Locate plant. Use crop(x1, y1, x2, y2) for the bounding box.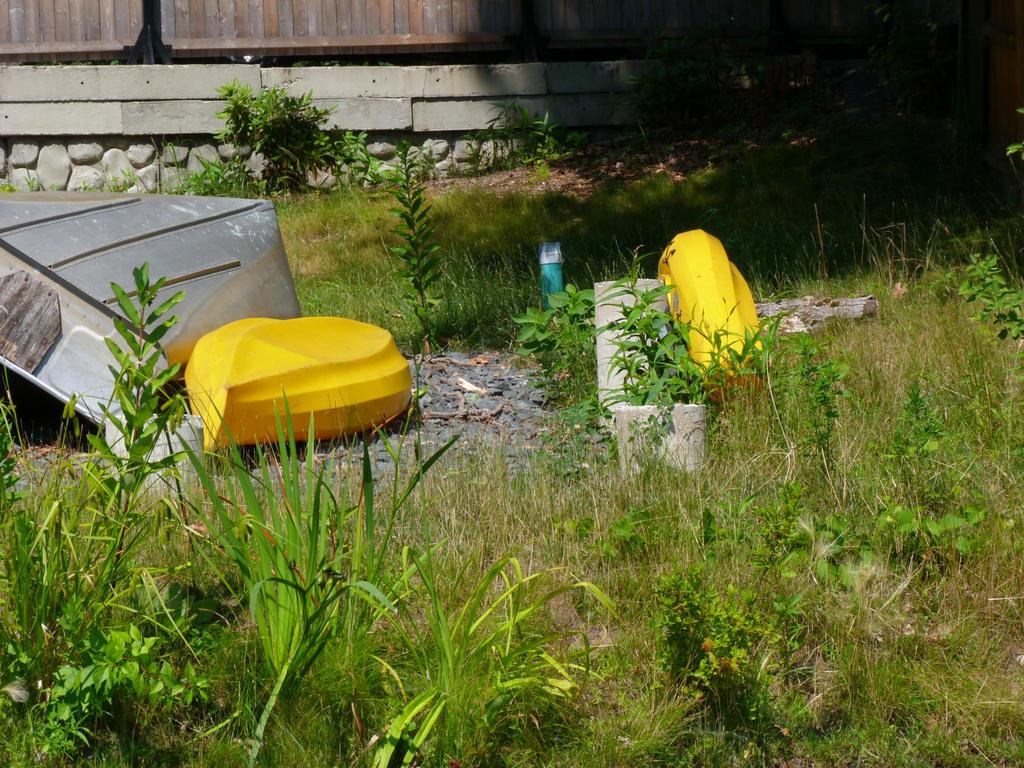
crop(218, 82, 376, 189).
